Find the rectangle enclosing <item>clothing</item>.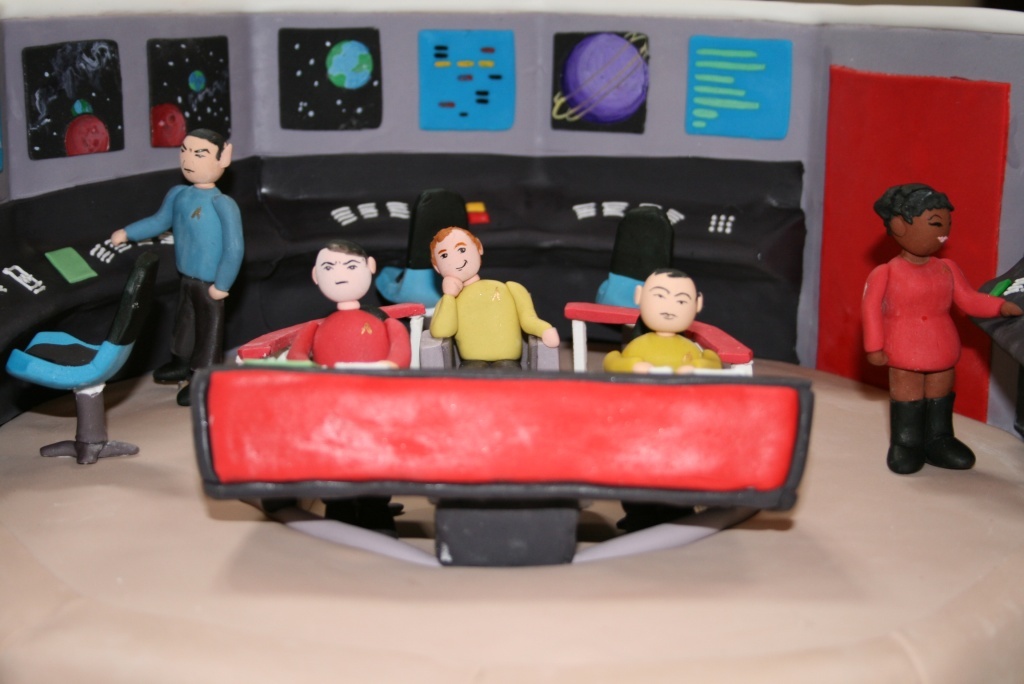
{"left": 282, "top": 303, "right": 411, "bottom": 365}.
